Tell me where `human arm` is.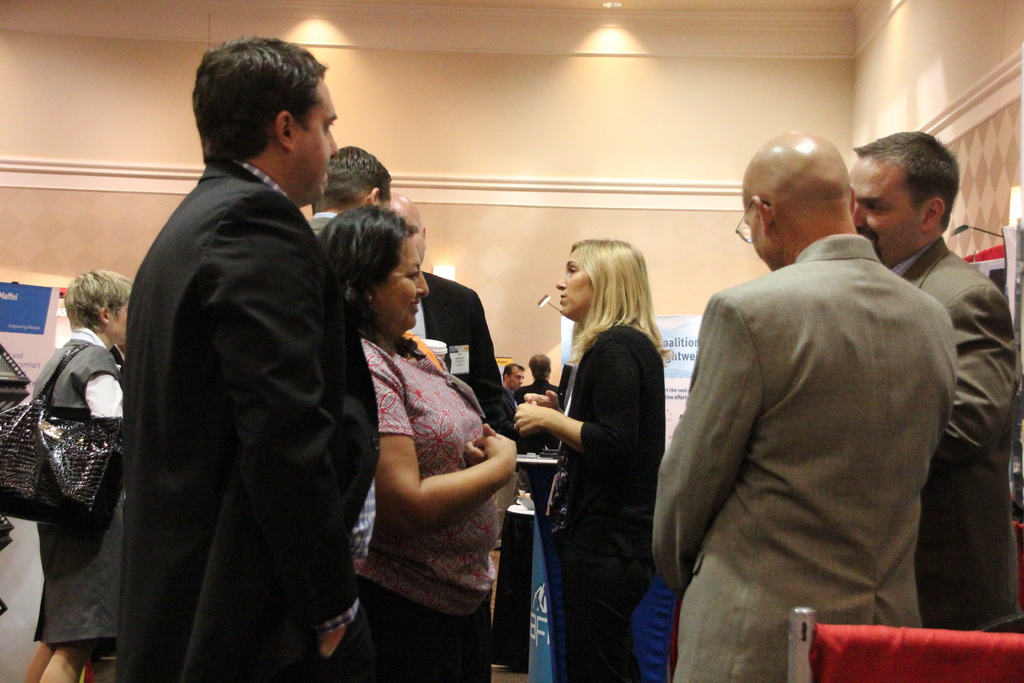
`human arm` is at 655:300:755:589.
